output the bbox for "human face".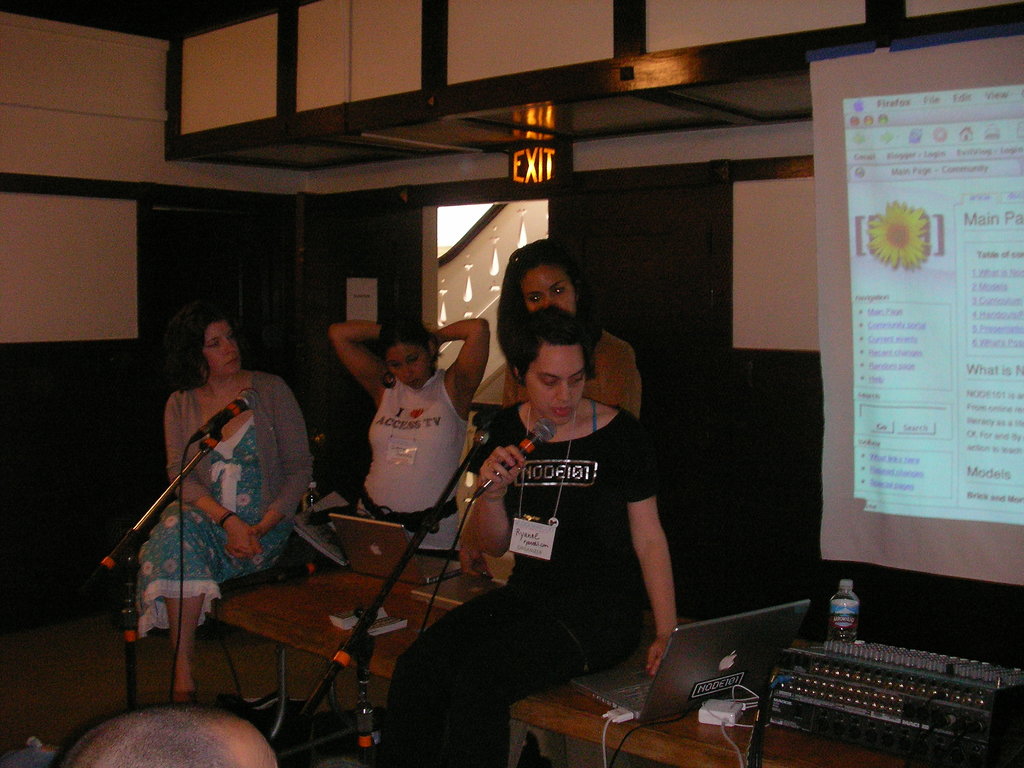
(left=207, top=322, right=239, bottom=372).
